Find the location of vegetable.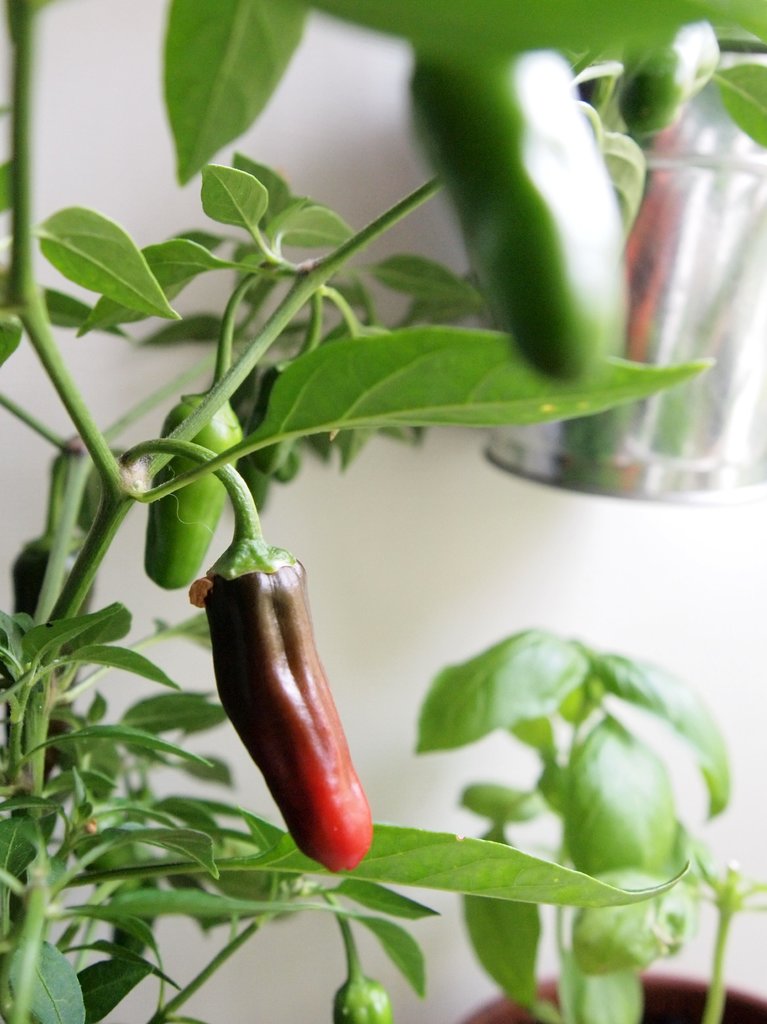
Location: bbox=[148, 253, 274, 594].
